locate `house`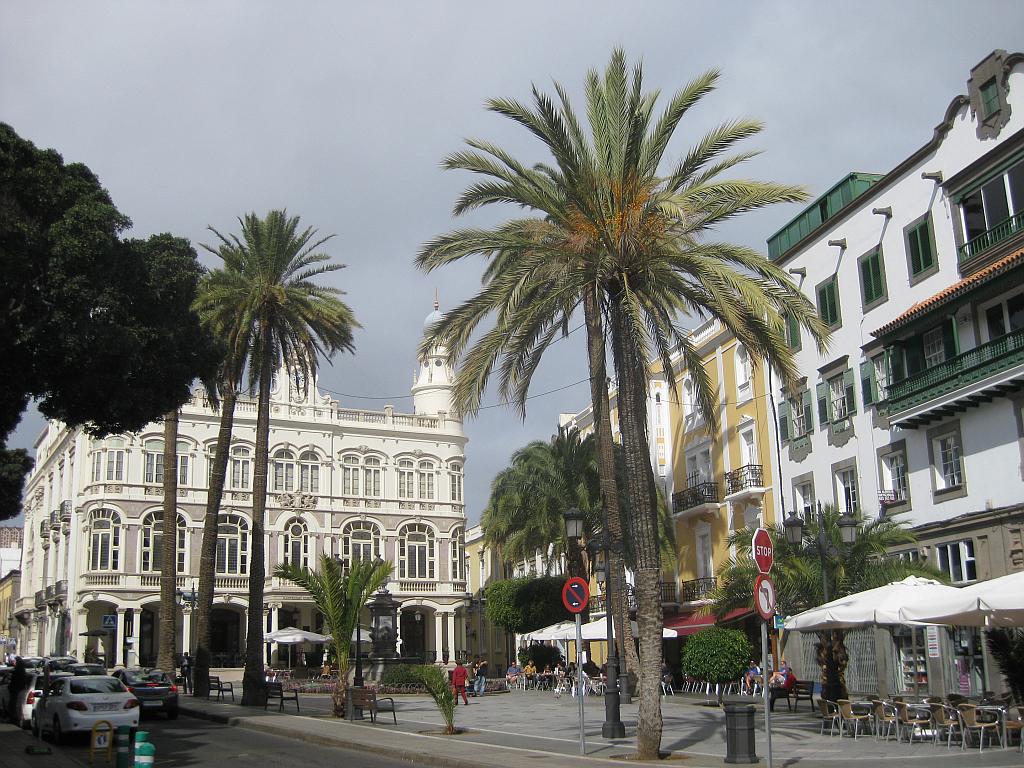
pyautogui.locateOnScreen(765, 43, 1023, 701)
